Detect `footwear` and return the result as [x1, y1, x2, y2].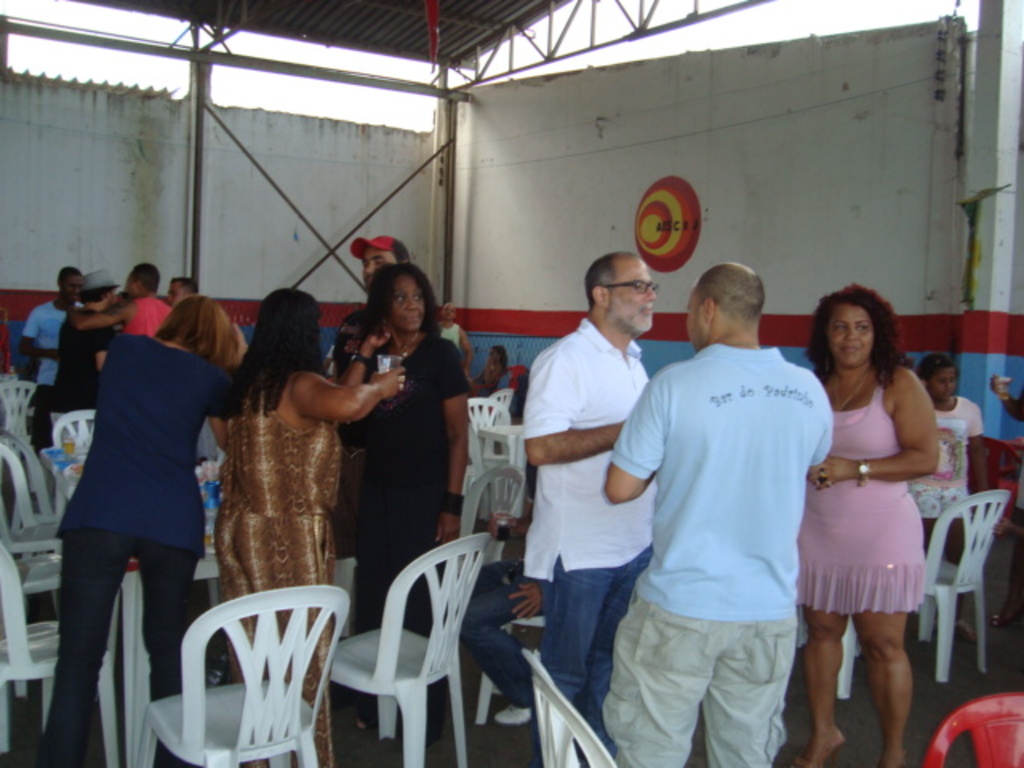
[488, 686, 536, 738].
